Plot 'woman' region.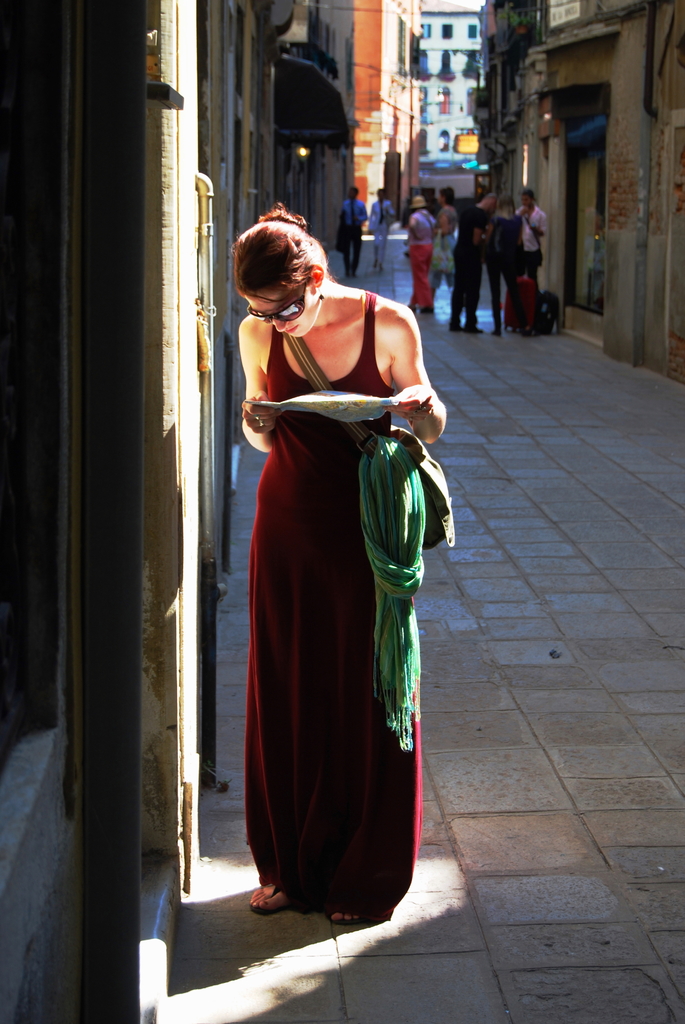
Plotted at x1=370, y1=190, x2=399, y2=274.
